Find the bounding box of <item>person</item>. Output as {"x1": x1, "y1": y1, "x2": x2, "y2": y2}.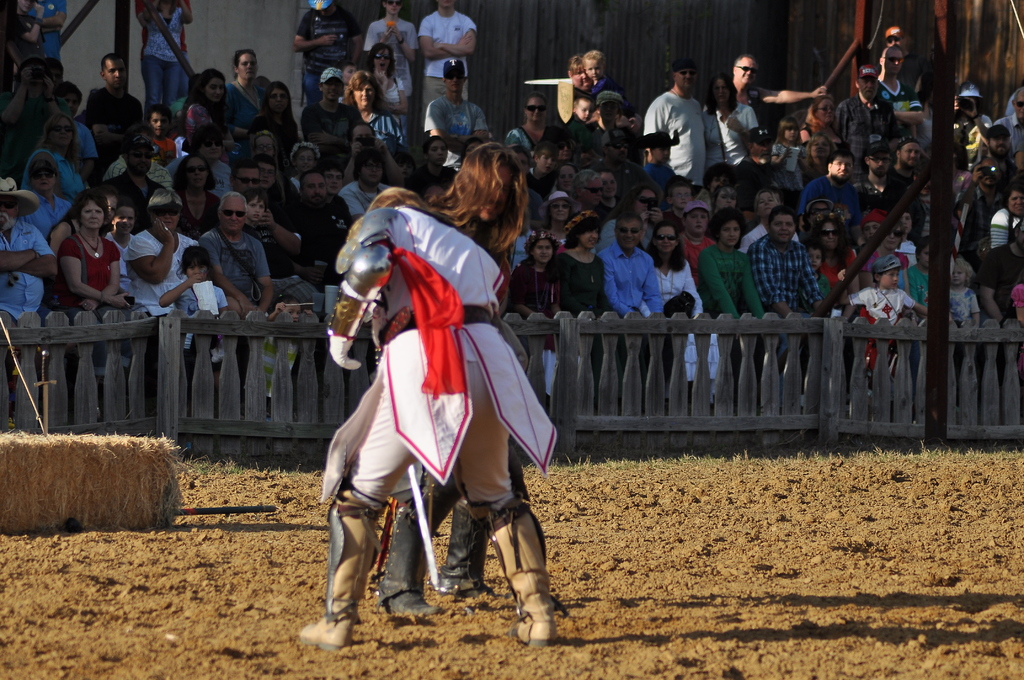
{"x1": 257, "y1": 79, "x2": 297, "y2": 140}.
